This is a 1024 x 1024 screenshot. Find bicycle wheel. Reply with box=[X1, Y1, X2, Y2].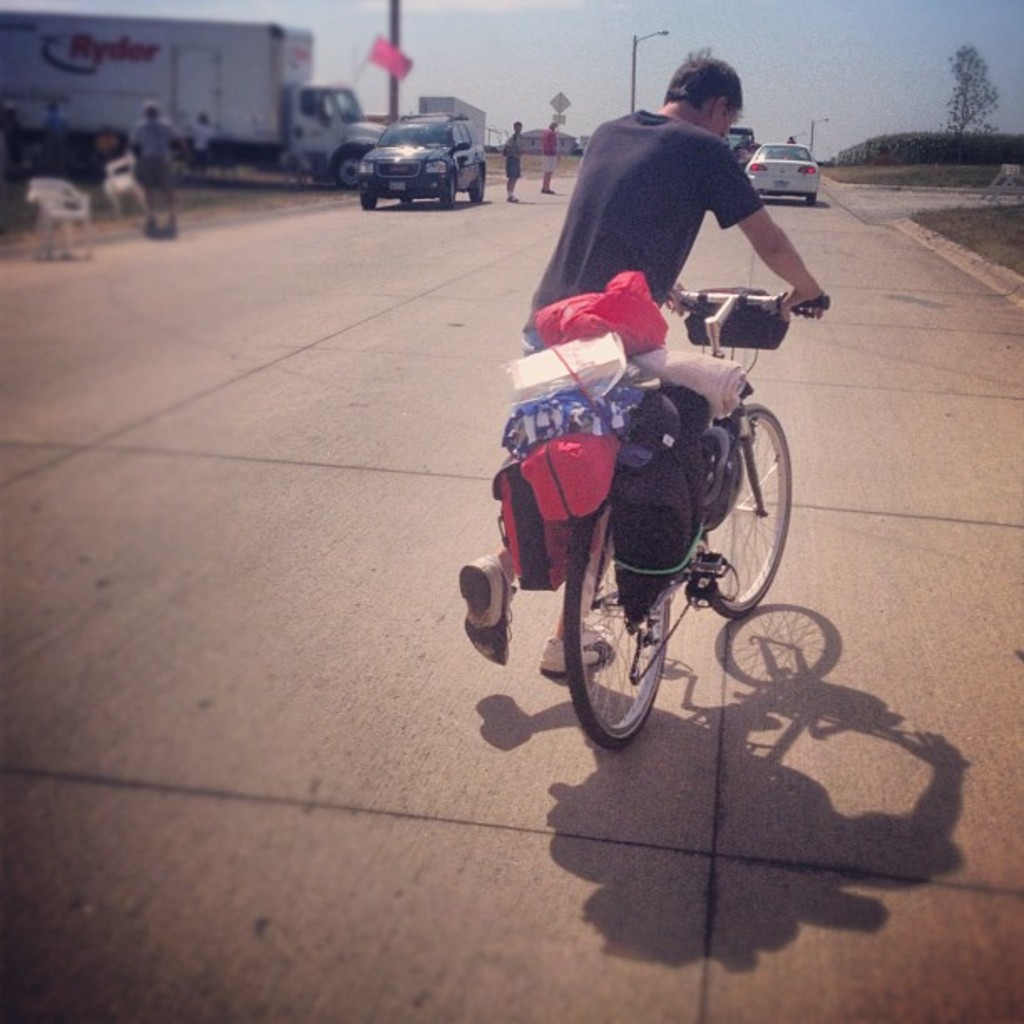
box=[688, 402, 793, 614].
